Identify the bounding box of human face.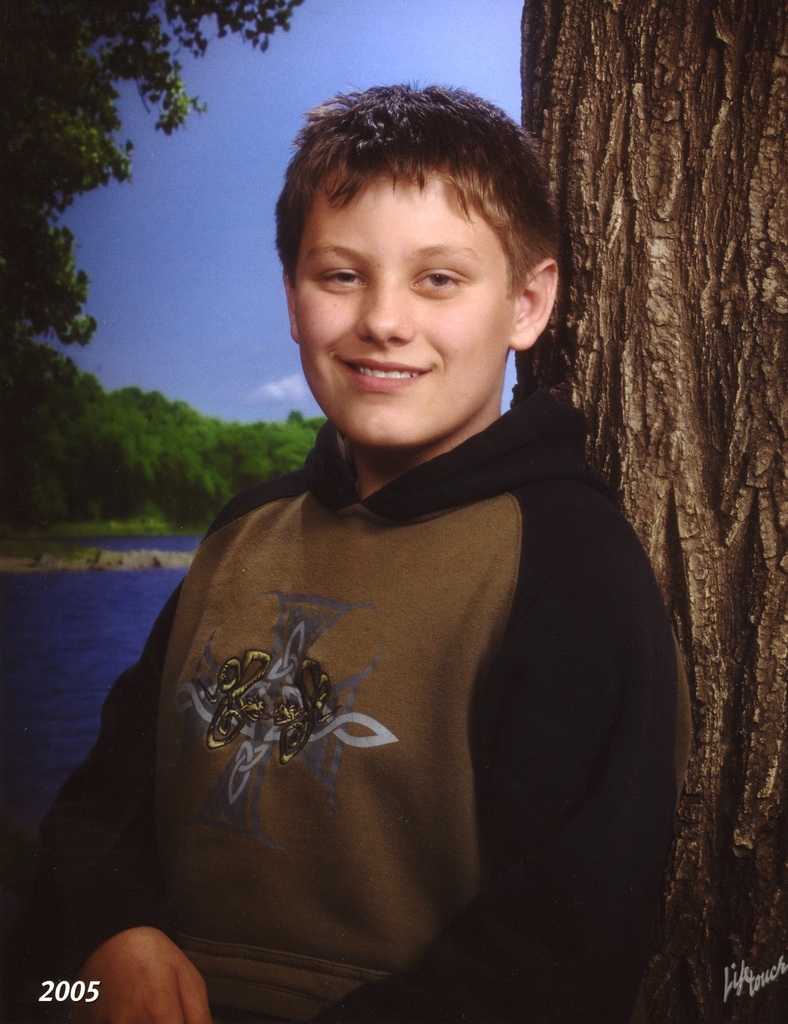
left=290, top=161, right=520, bottom=445.
